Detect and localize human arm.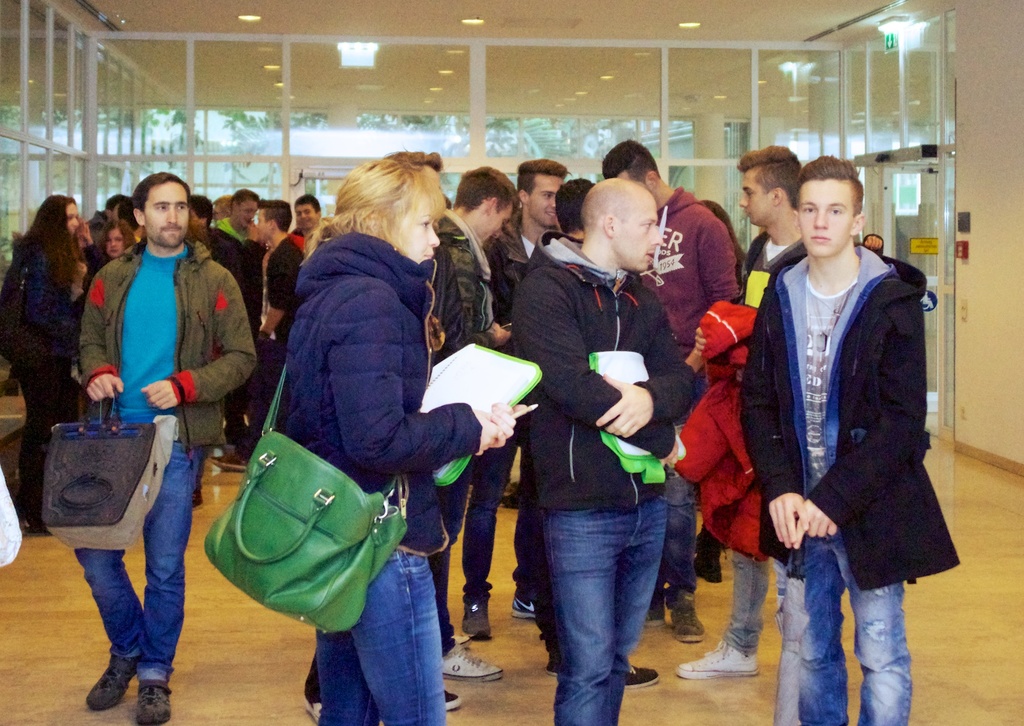
Localized at [x1=140, y1=268, x2=257, y2=410].
